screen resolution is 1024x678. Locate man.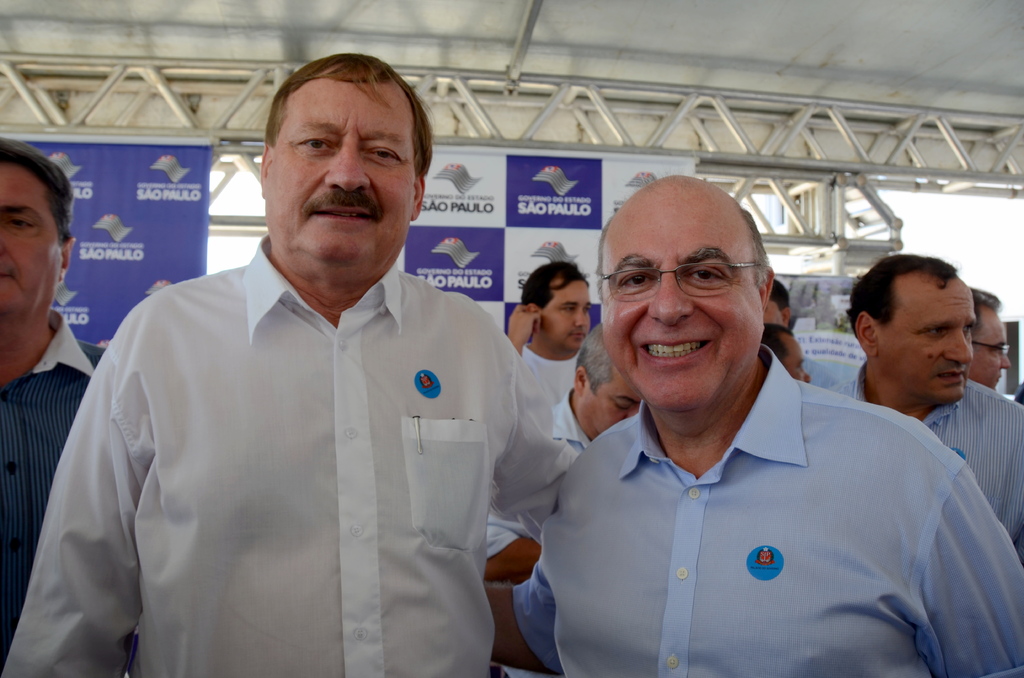
bbox=[0, 140, 111, 665].
